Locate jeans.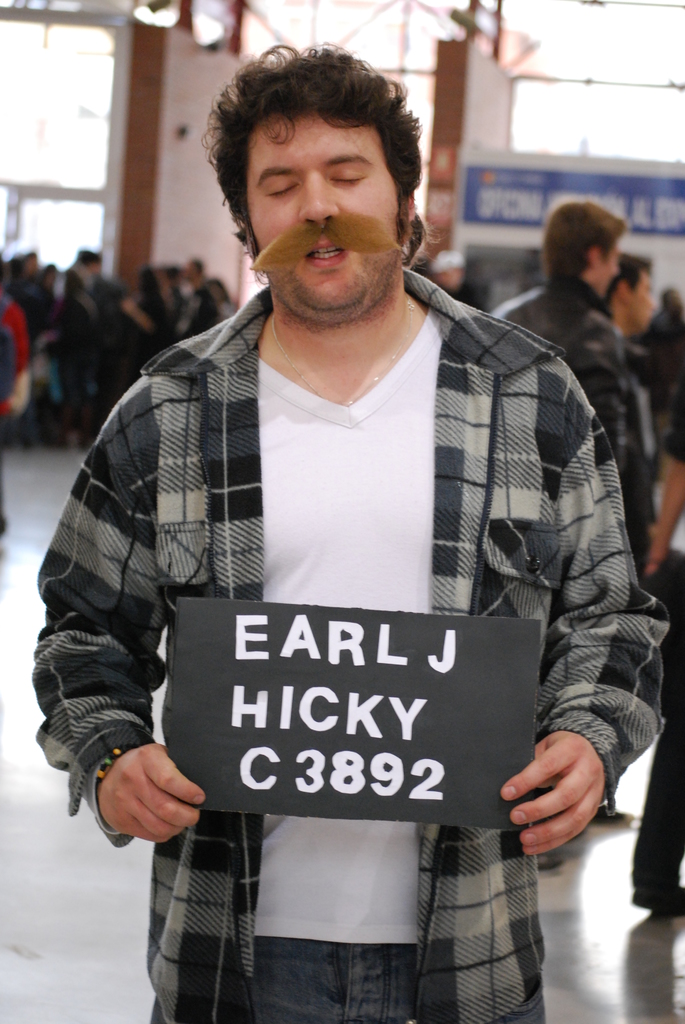
Bounding box: crop(652, 547, 684, 888).
